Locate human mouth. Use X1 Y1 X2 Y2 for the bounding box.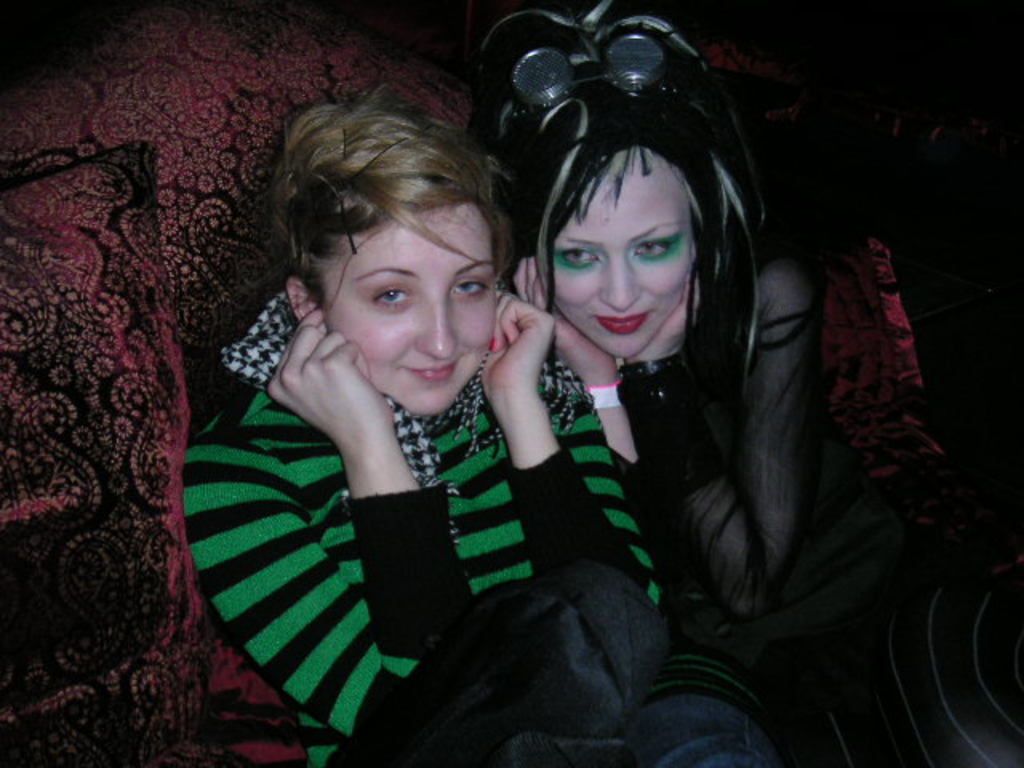
590 309 648 339.
